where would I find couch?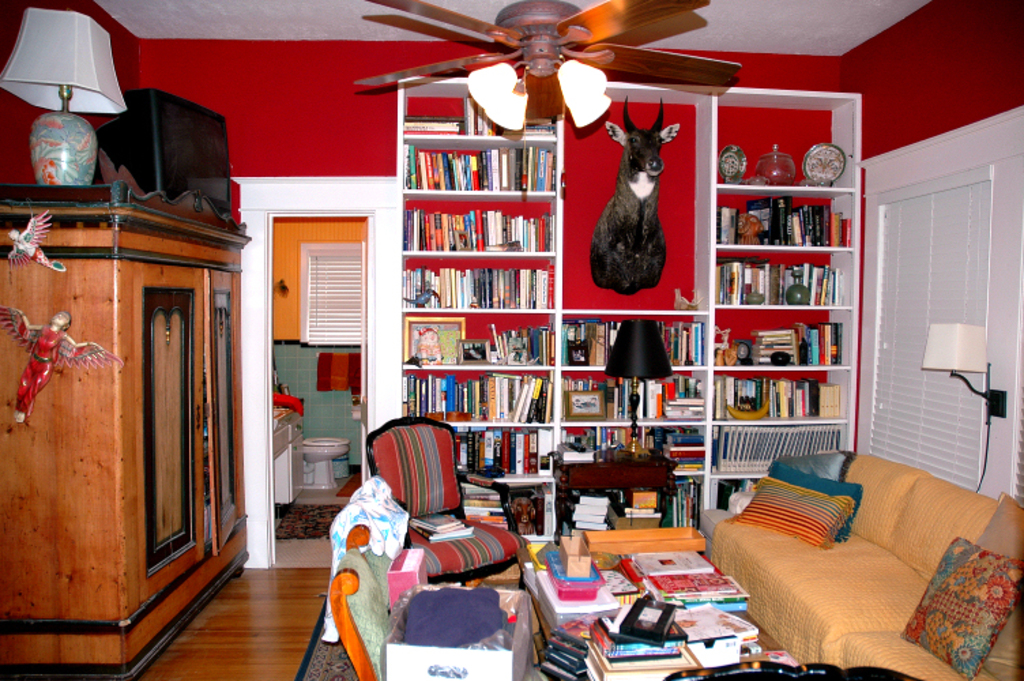
At x1=679, y1=433, x2=1021, y2=680.
